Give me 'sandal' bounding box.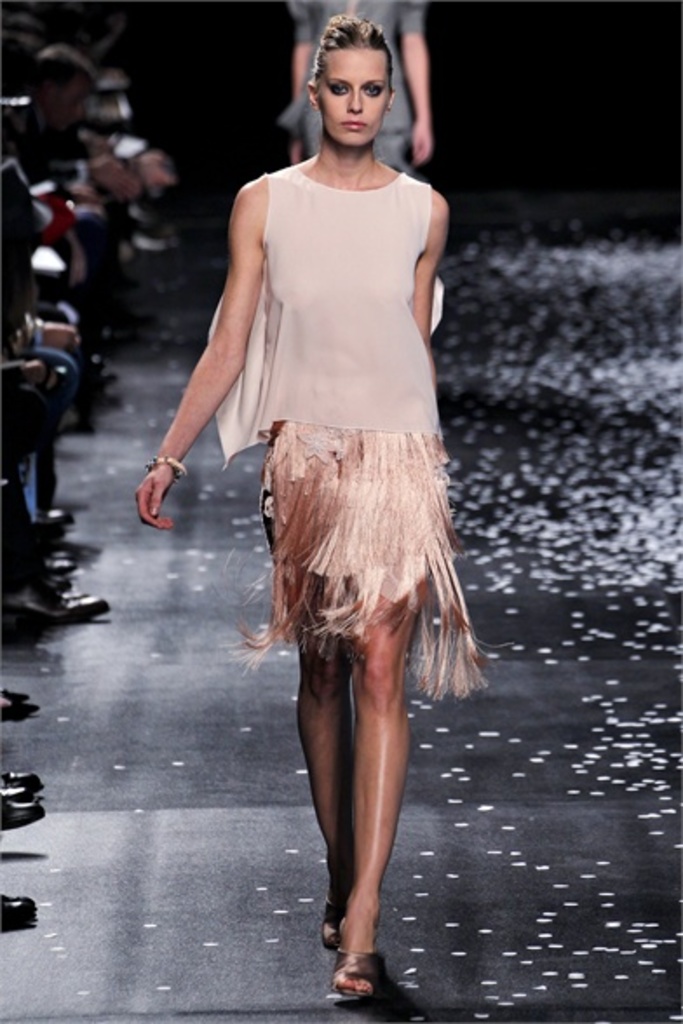
left=315, top=872, right=348, bottom=963.
